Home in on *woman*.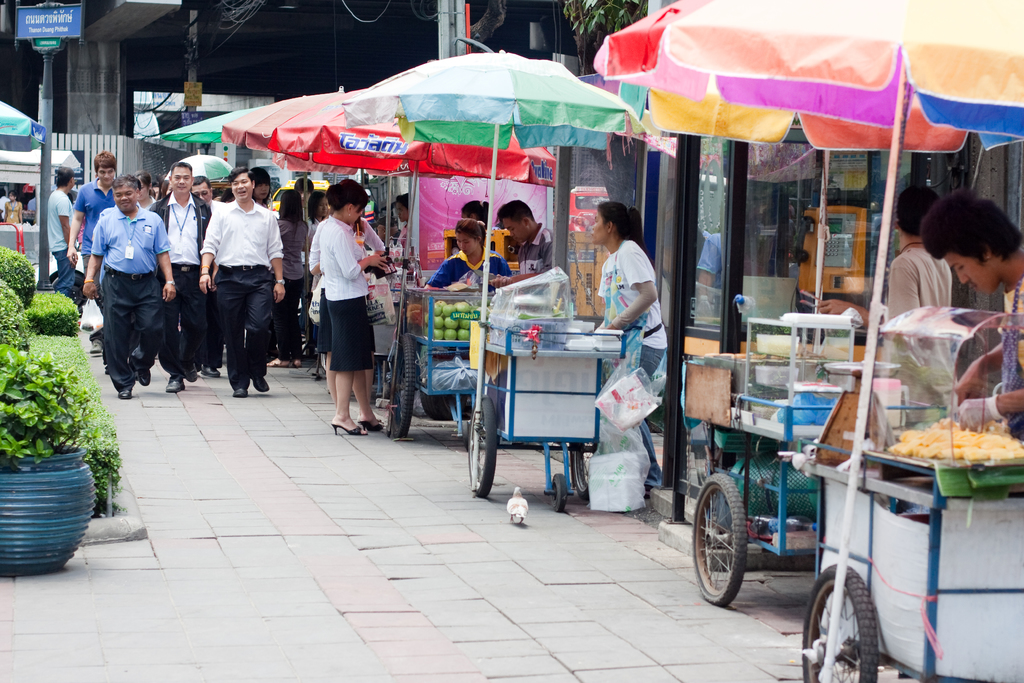
Homed in at Rect(3, 188, 22, 226).
